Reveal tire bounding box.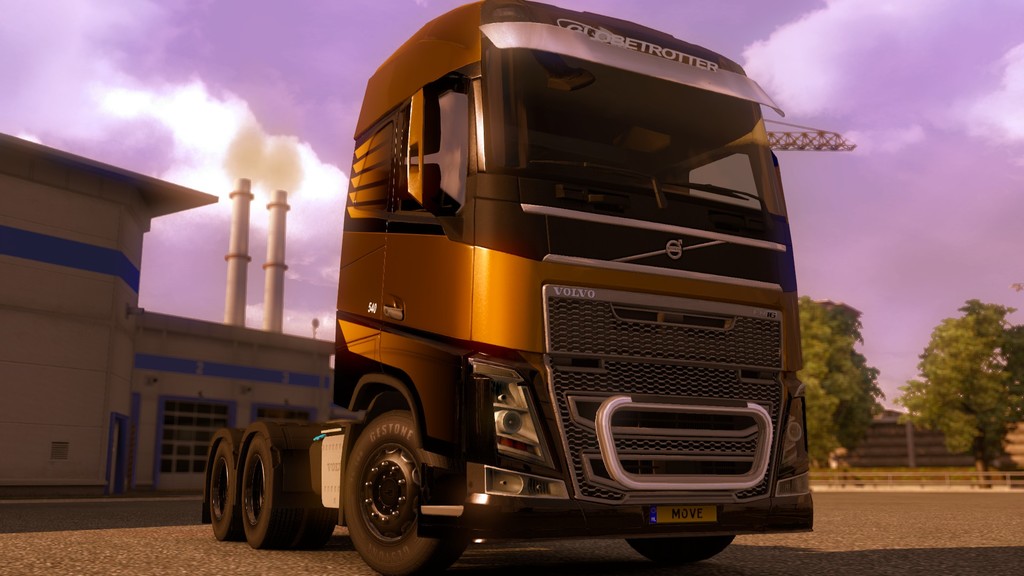
Revealed: (211,442,244,540).
